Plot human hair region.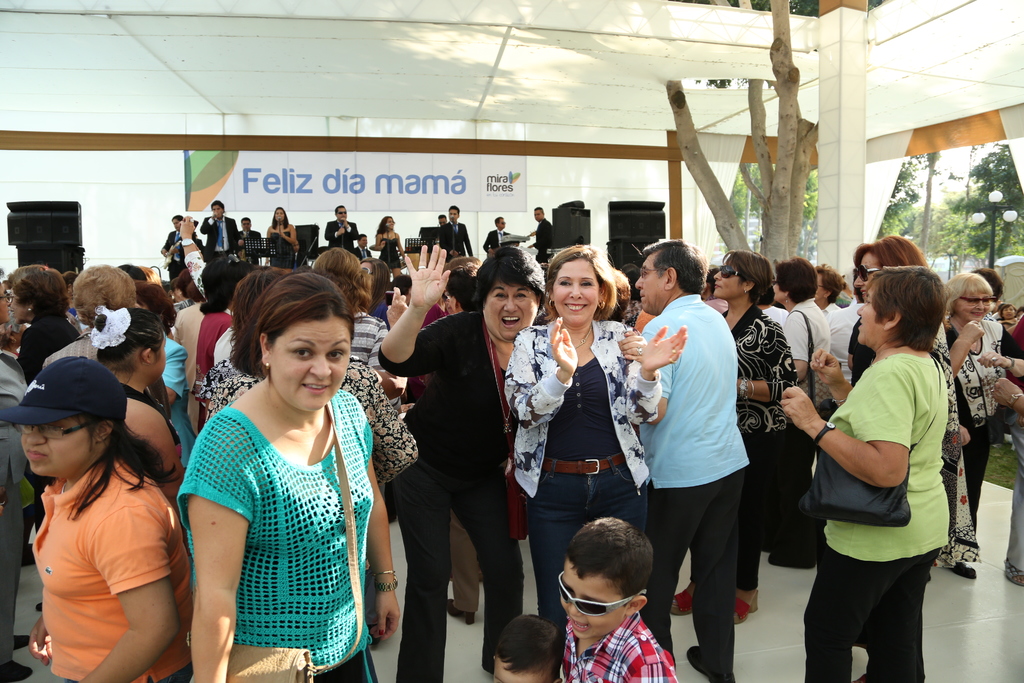
Plotted at bbox(776, 253, 817, 306).
